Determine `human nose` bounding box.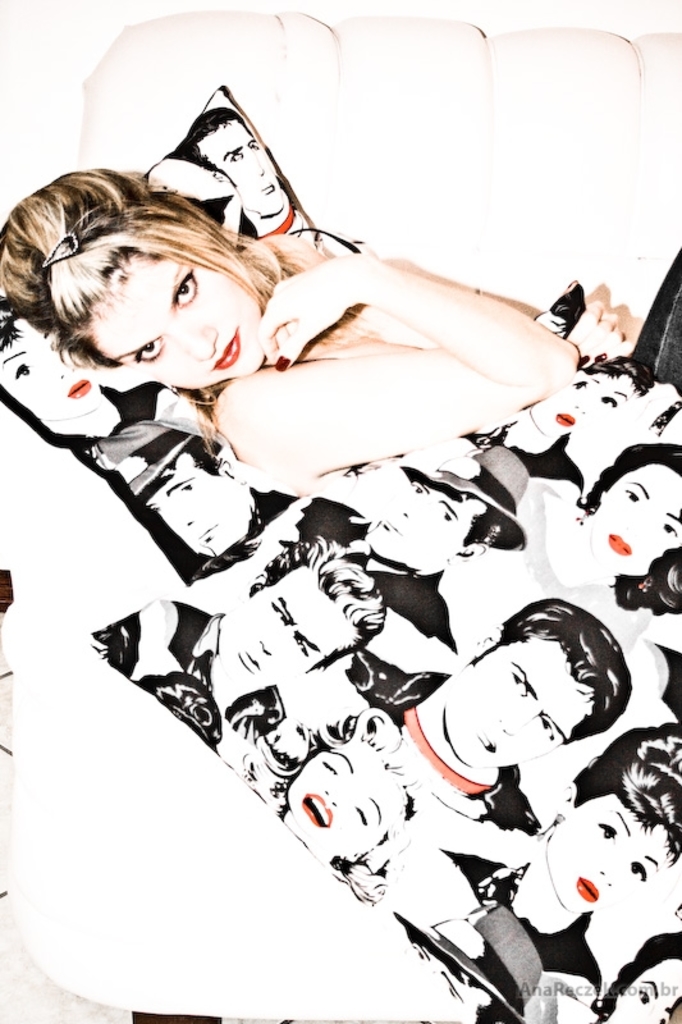
Determined: <bbox>590, 851, 631, 891</bbox>.
